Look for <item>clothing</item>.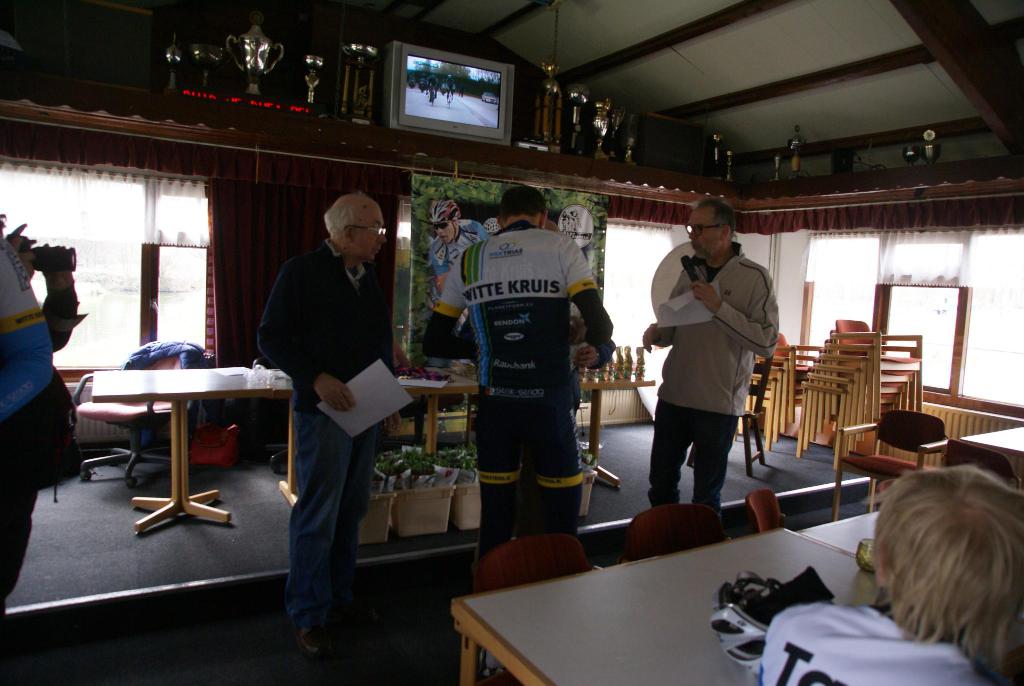
Found: (252,238,391,632).
